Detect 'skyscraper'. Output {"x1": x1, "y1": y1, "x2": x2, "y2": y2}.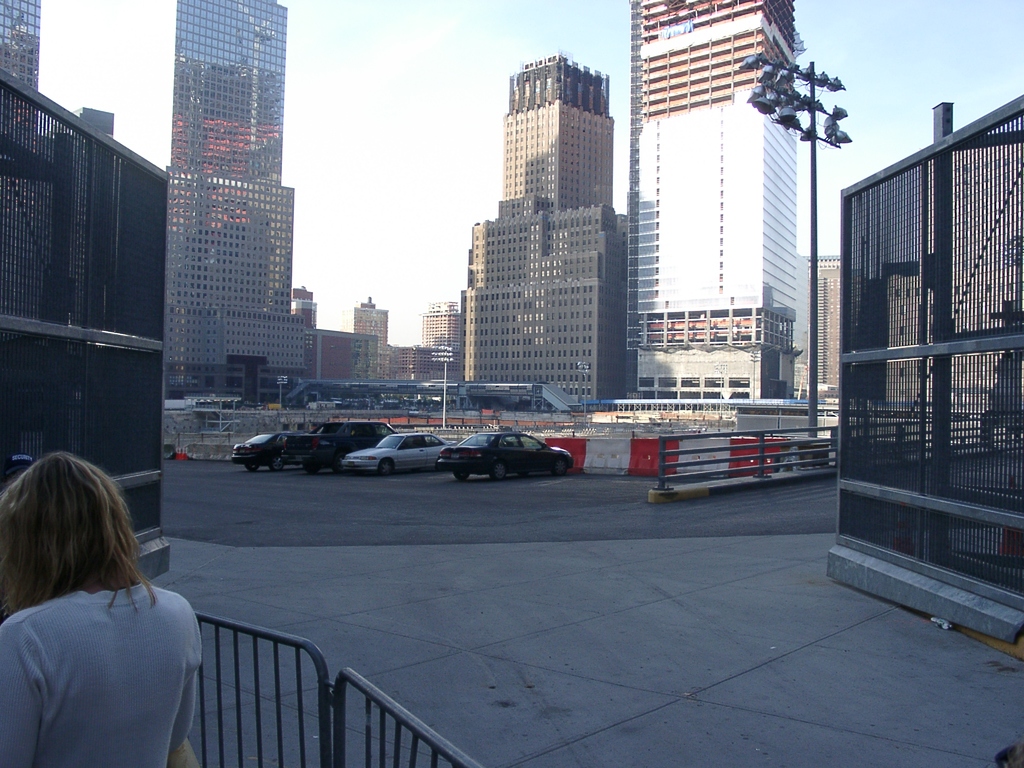
{"x1": 134, "y1": 13, "x2": 310, "y2": 425}.
